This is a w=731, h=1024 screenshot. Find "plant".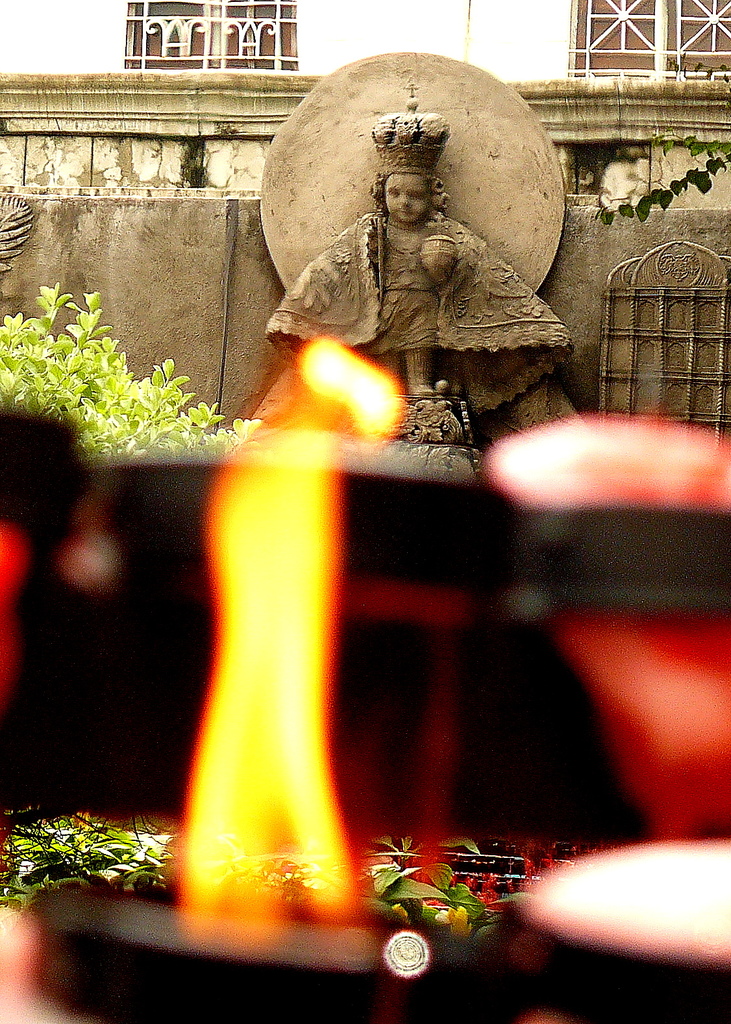
Bounding box: rect(351, 846, 489, 943).
